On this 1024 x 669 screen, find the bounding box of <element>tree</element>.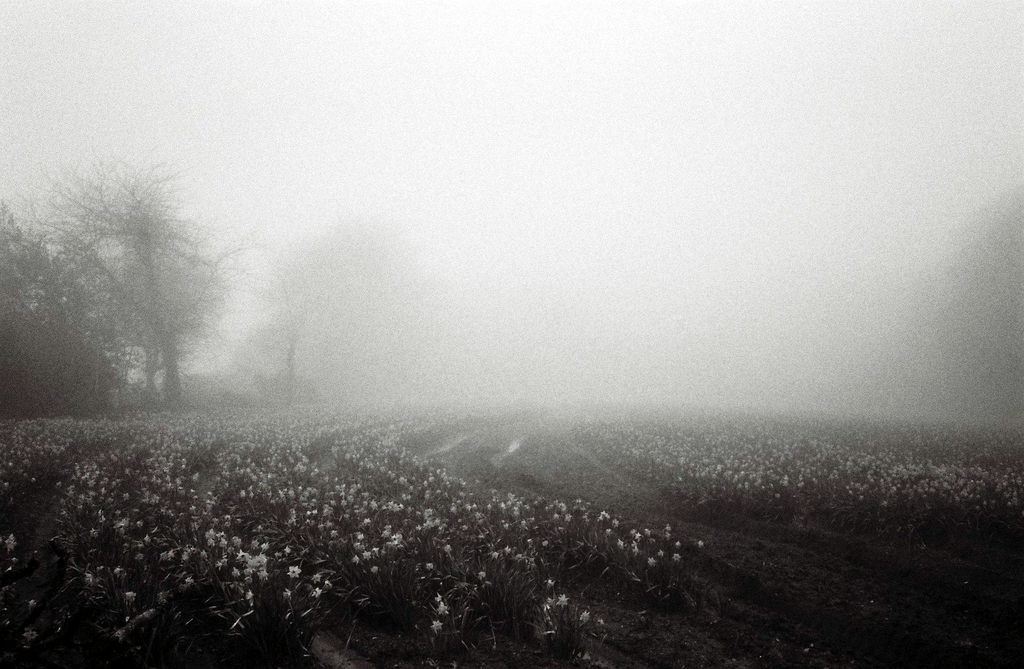
Bounding box: [left=14, top=151, right=258, bottom=388].
